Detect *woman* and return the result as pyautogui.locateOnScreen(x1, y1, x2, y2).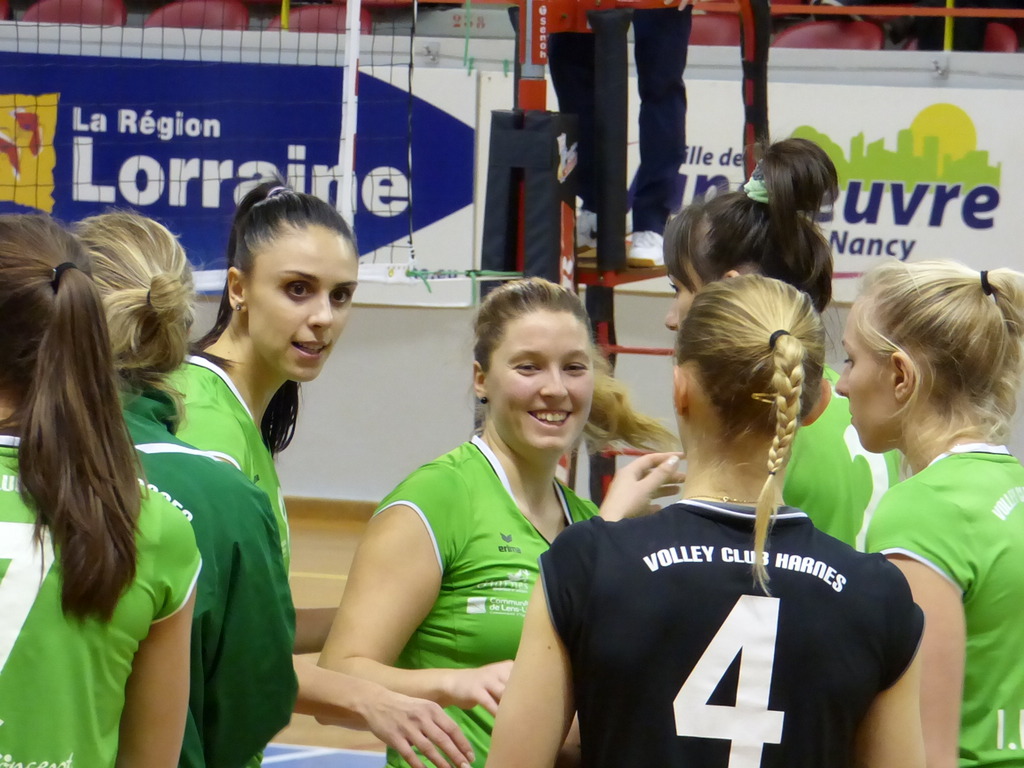
pyautogui.locateOnScreen(162, 172, 477, 767).
